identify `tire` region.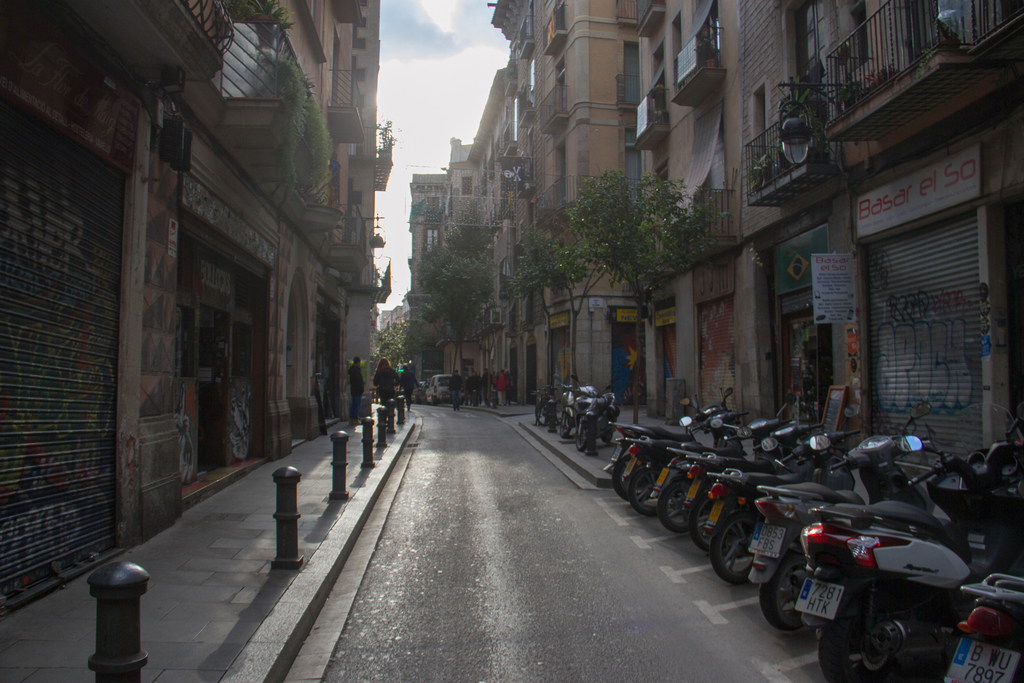
Region: BBox(659, 481, 701, 531).
